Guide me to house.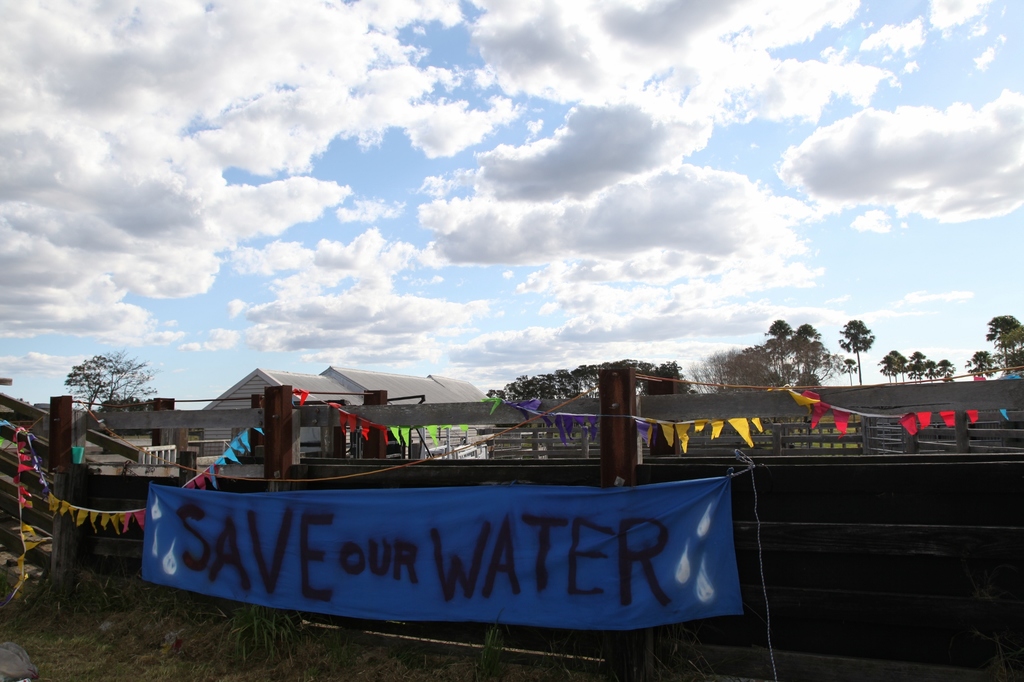
Guidance: BBox(191, 365, 497, 470).
